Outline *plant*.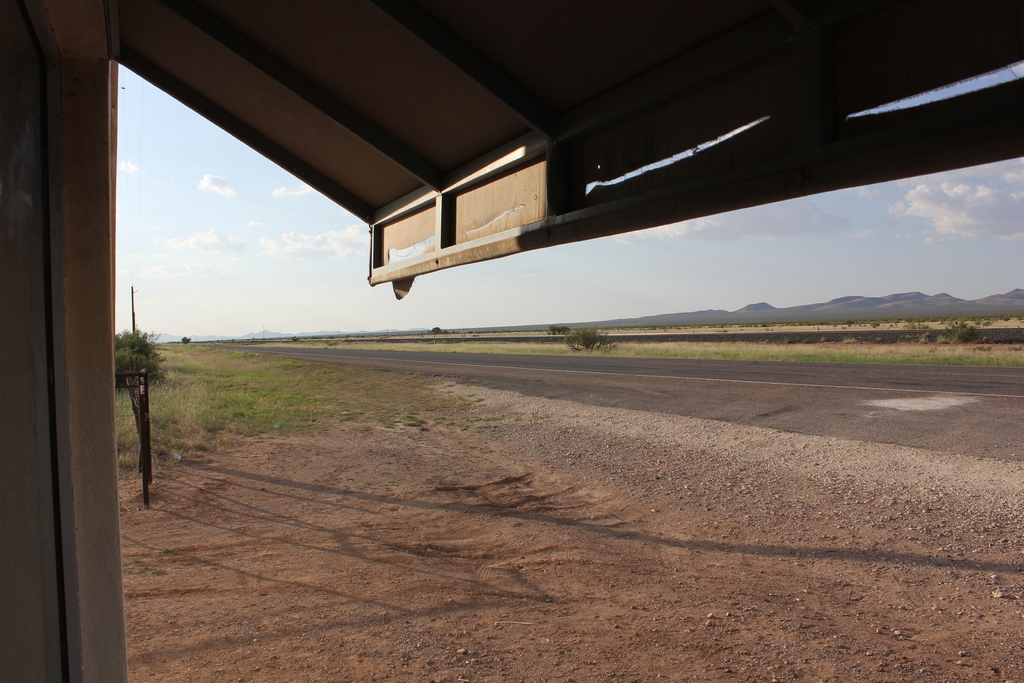
Outline: region(564, 325, 616, 354).
